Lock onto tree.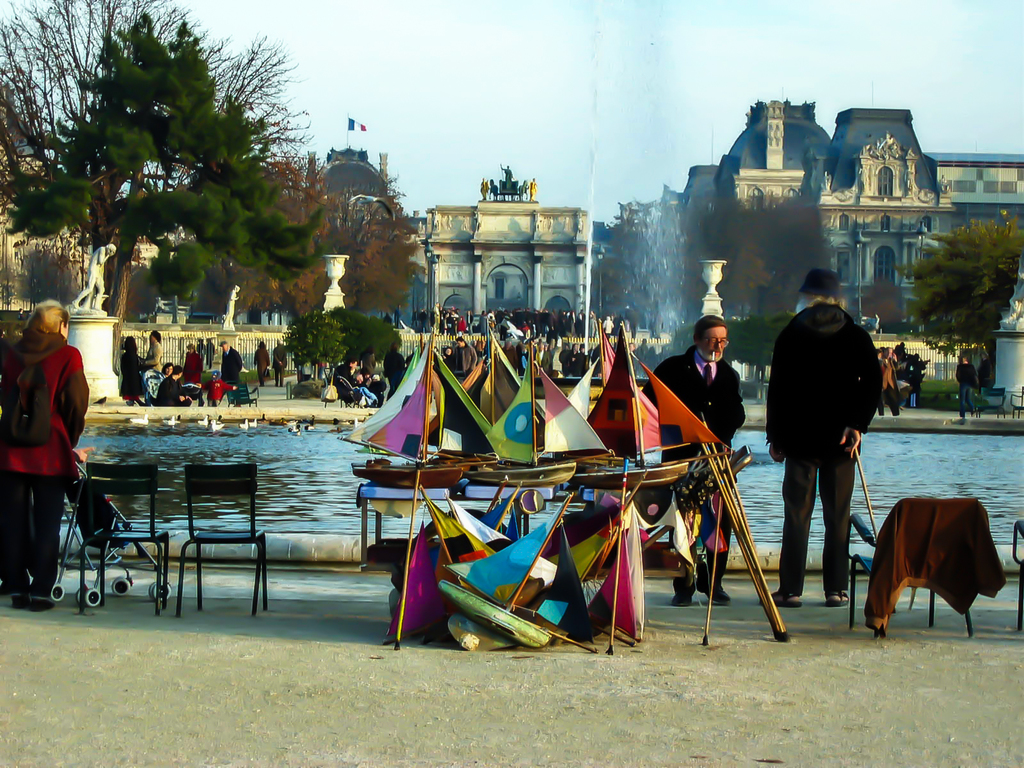
Locked: [895, 207, 1023, 387].
